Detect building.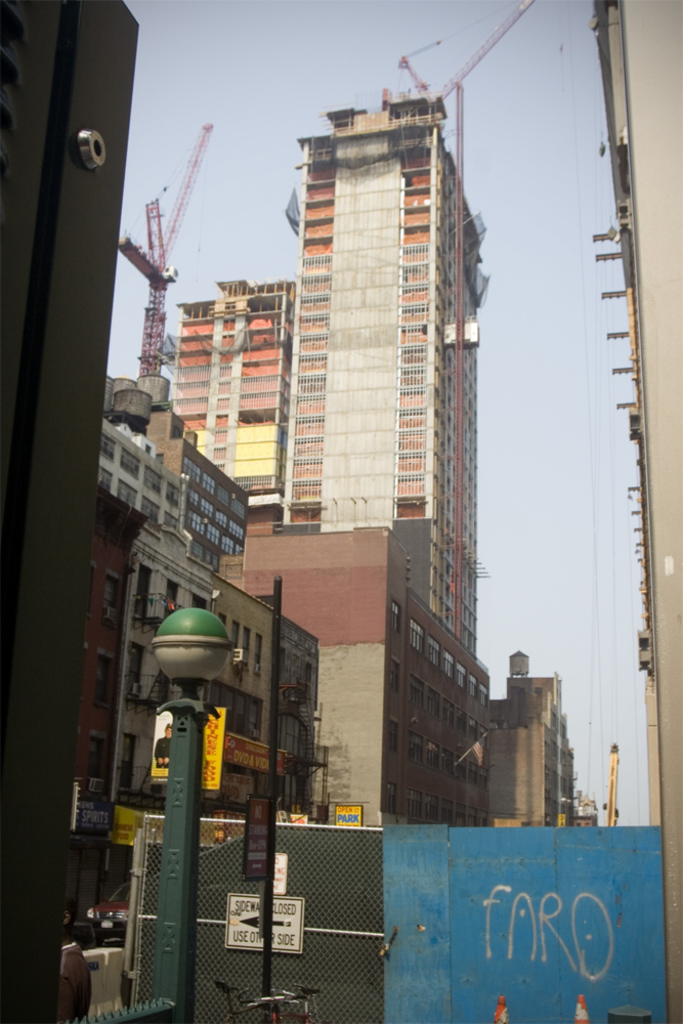
Detected at locate(143, 411, 250, 558).
